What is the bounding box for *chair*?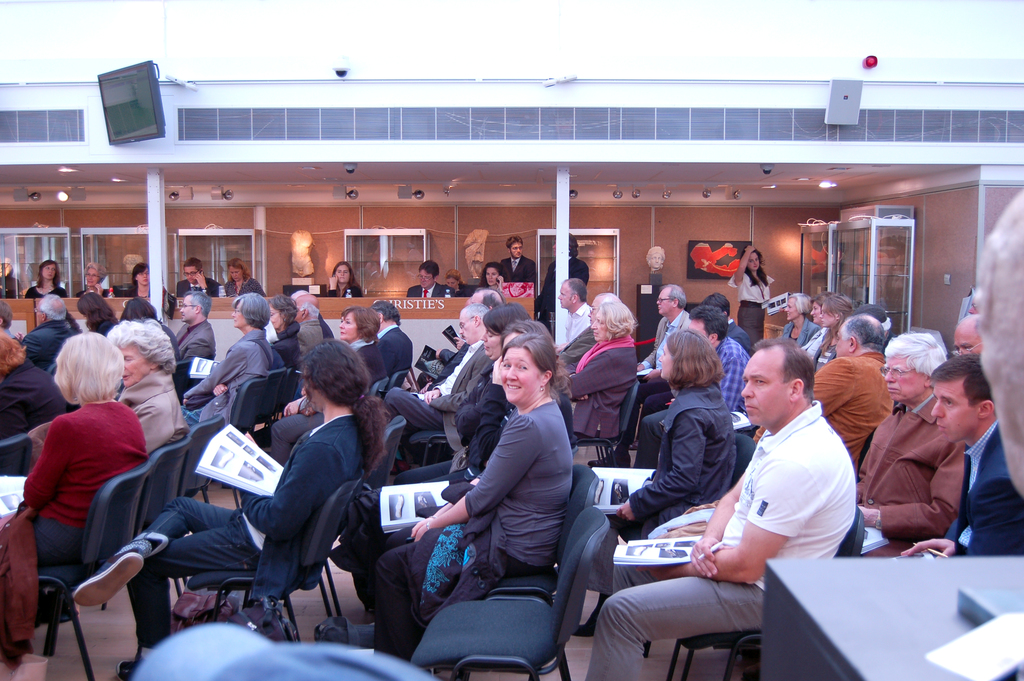
[255, 368, 287, 432].
